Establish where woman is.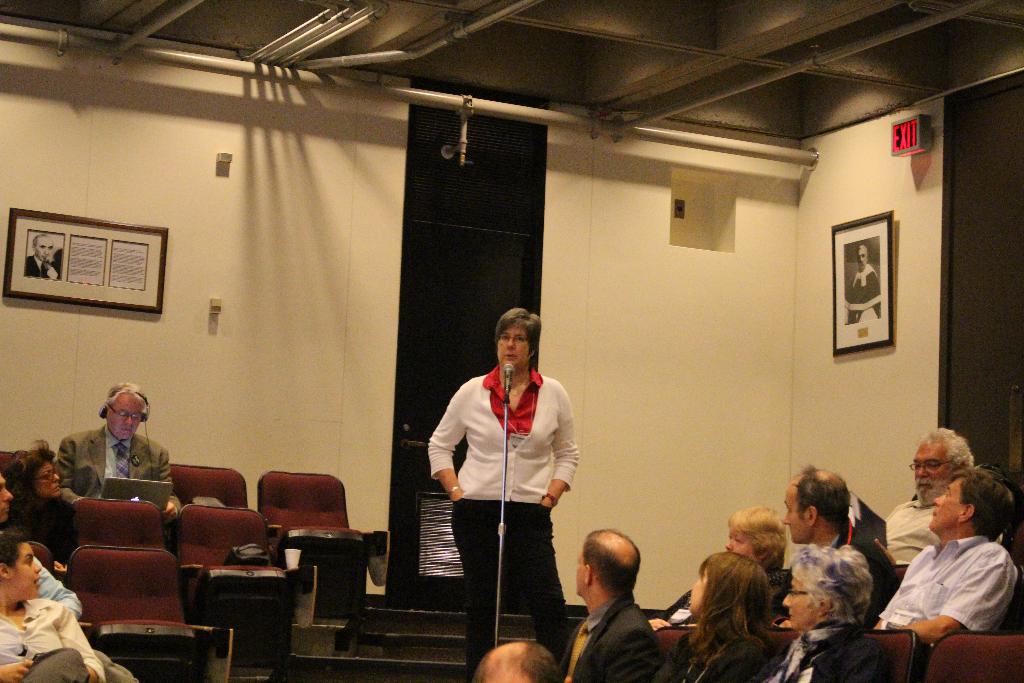
Established at left=10, top=440, right=84, bottom=570.
